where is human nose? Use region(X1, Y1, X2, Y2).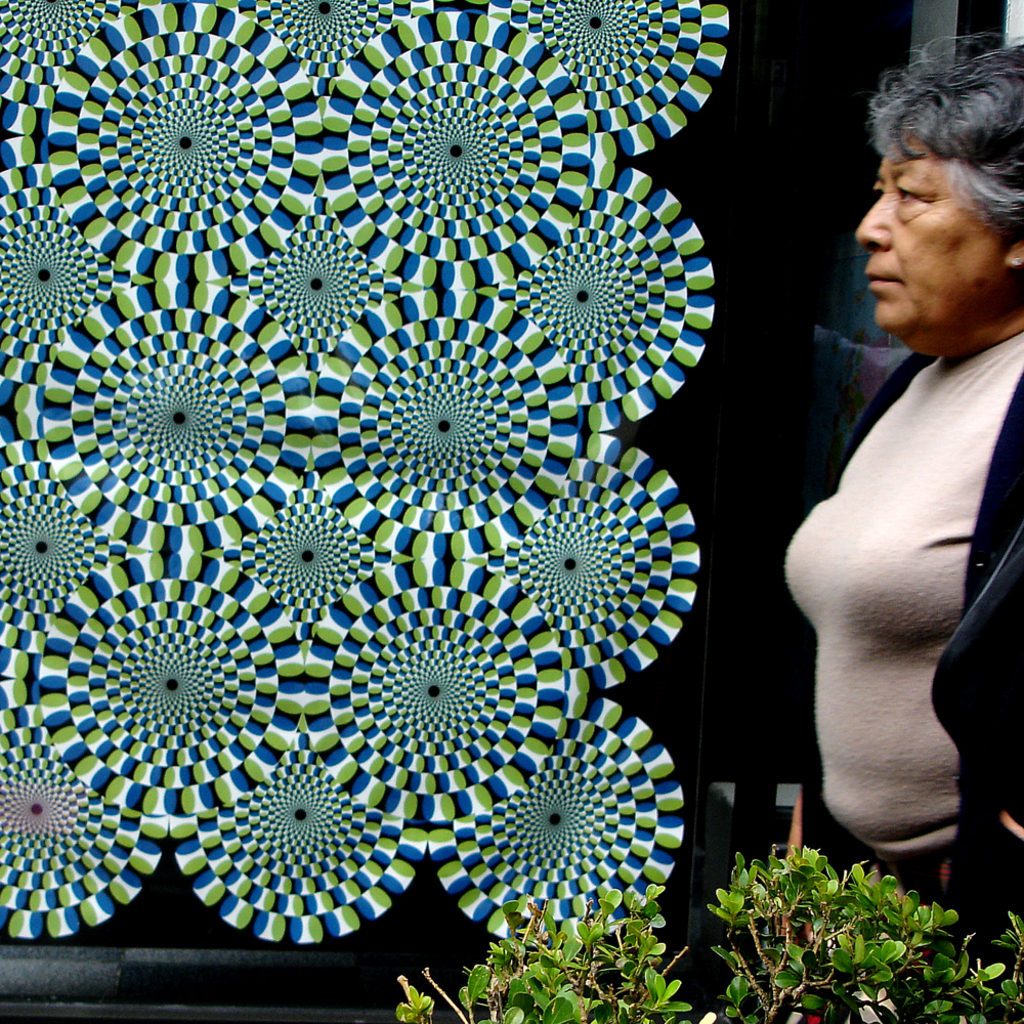
region(857, 200, 890, 250).
